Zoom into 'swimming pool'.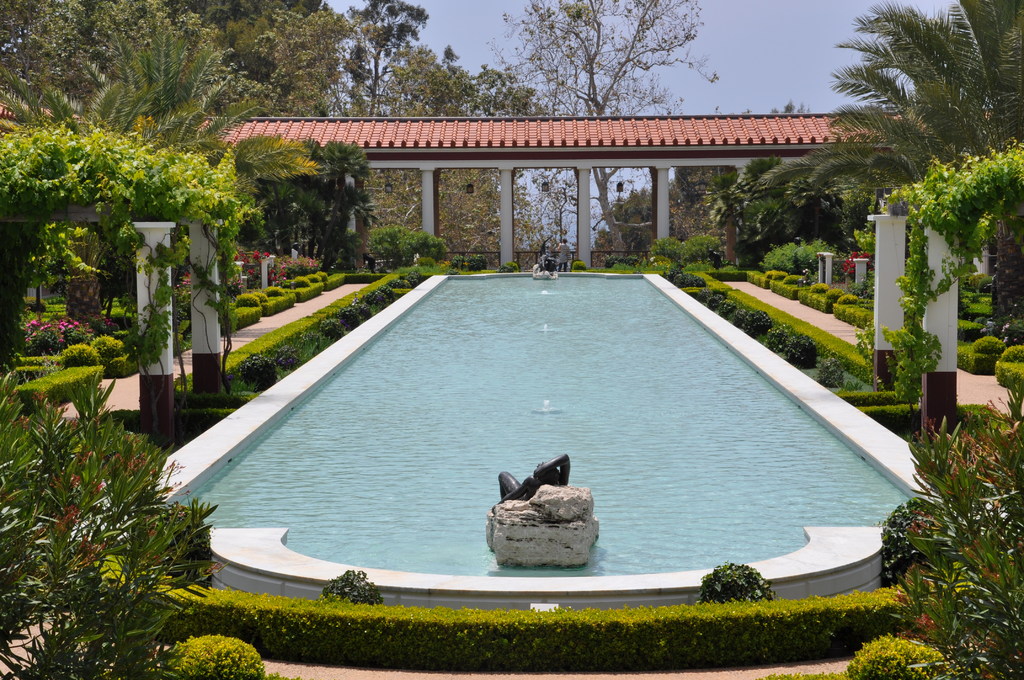
Zoom target: x1=207 y1=287 x2=928 y2=560.
